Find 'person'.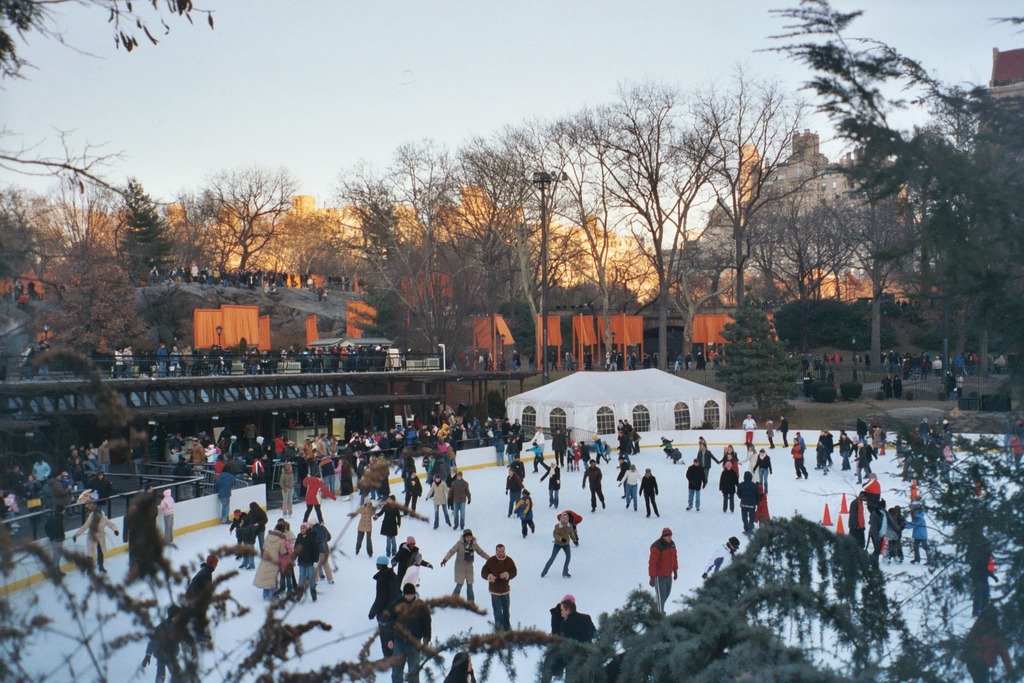
<box>539,593,579,674</box>.
